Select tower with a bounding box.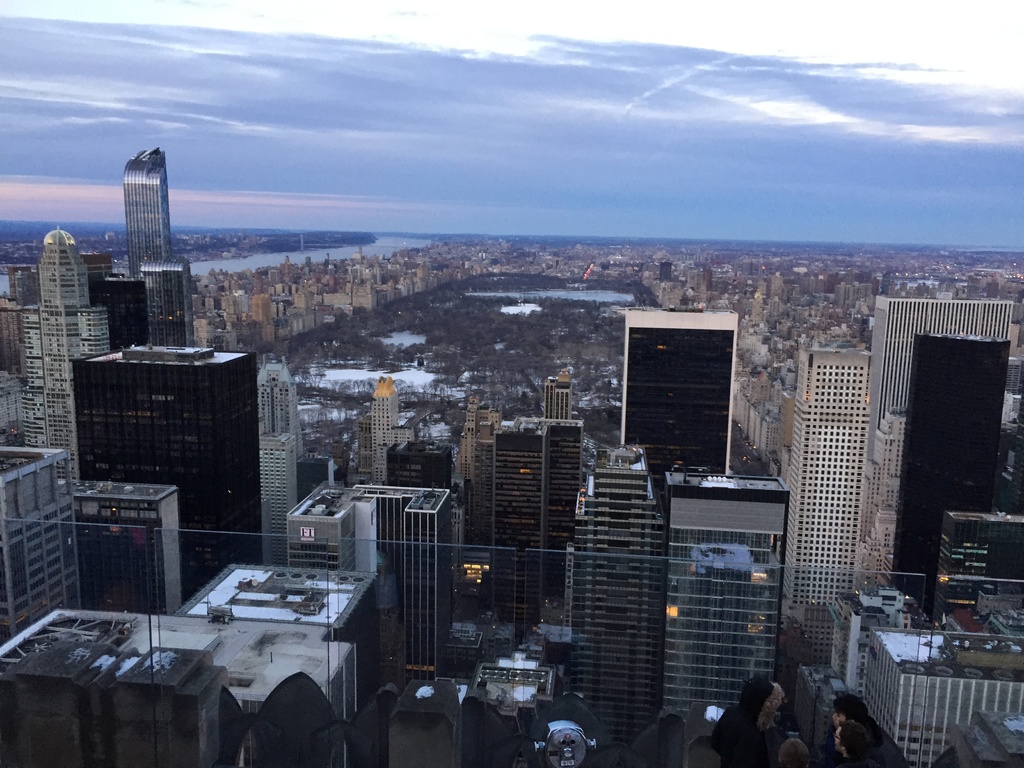
bbox=[863, 285, 1023, 451].
